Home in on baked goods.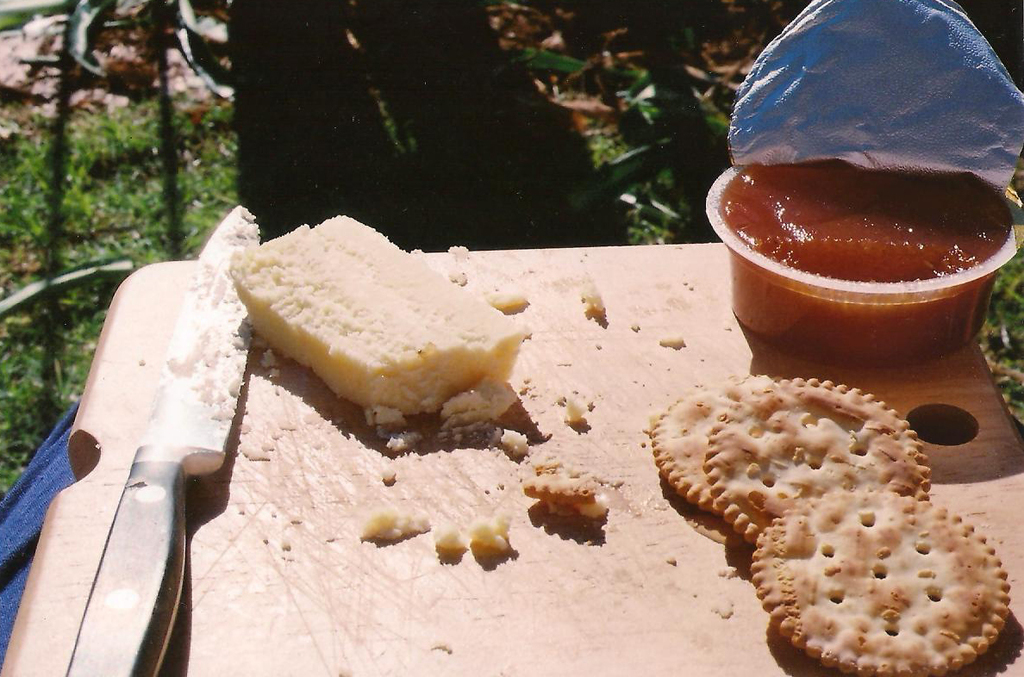
Homed in at x1=227, y1=208, x2=531, y2=425.
